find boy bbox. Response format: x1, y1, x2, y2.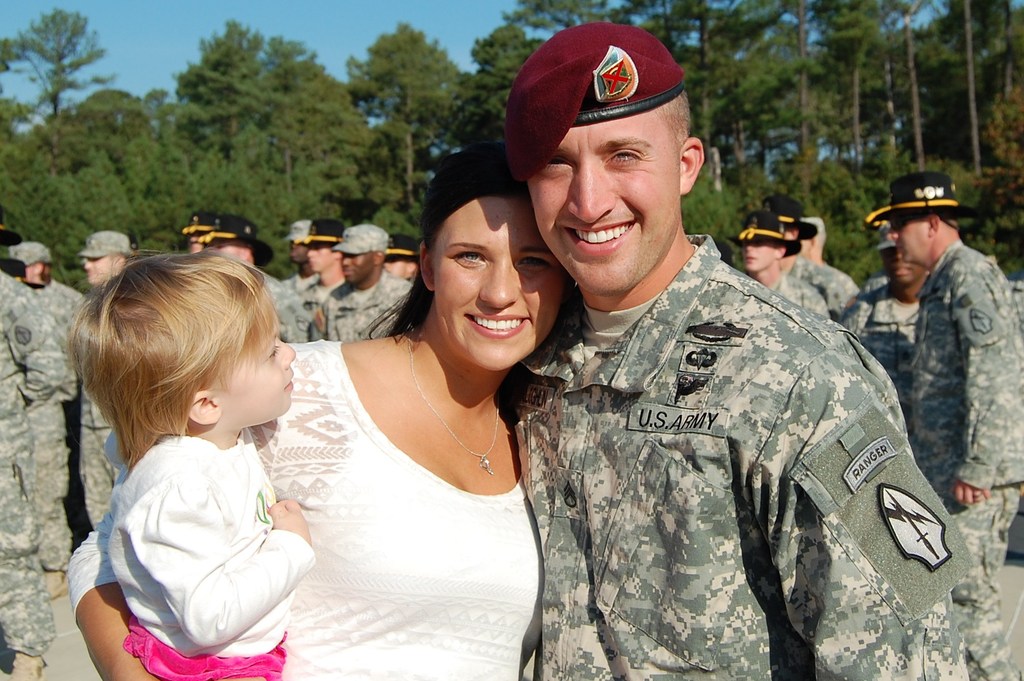
49, 250, 336, 678.
